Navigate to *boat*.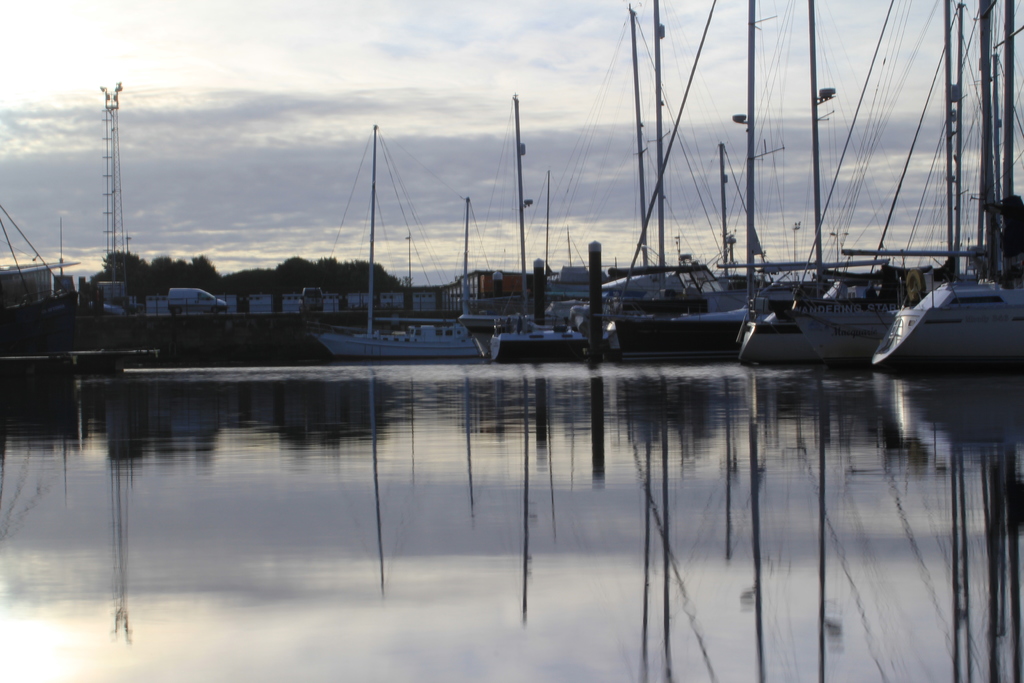
Navigation target: <bbox>588, 243, 785, 342</bbox>.
